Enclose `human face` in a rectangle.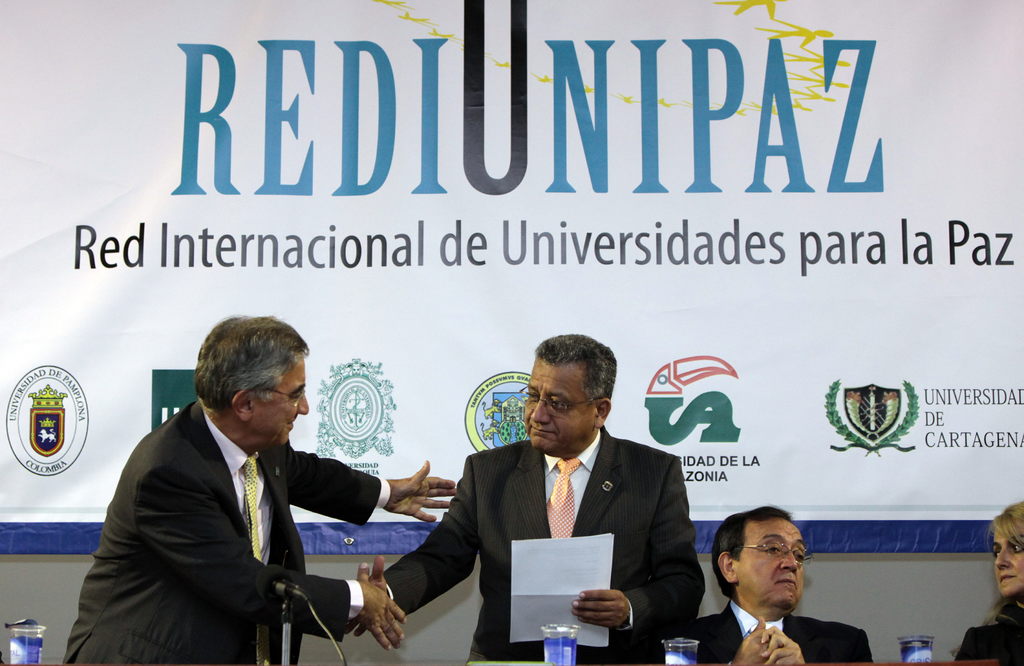
252, 361, 308, 453.
